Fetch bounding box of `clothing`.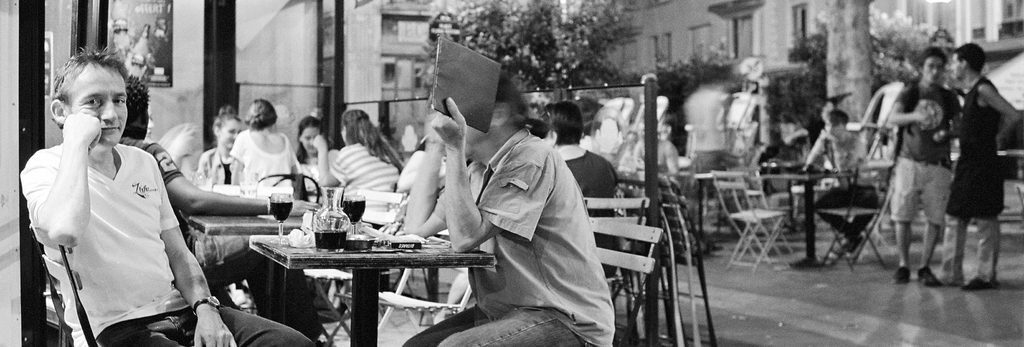
Bbox: 447, 93, 612, 346.
